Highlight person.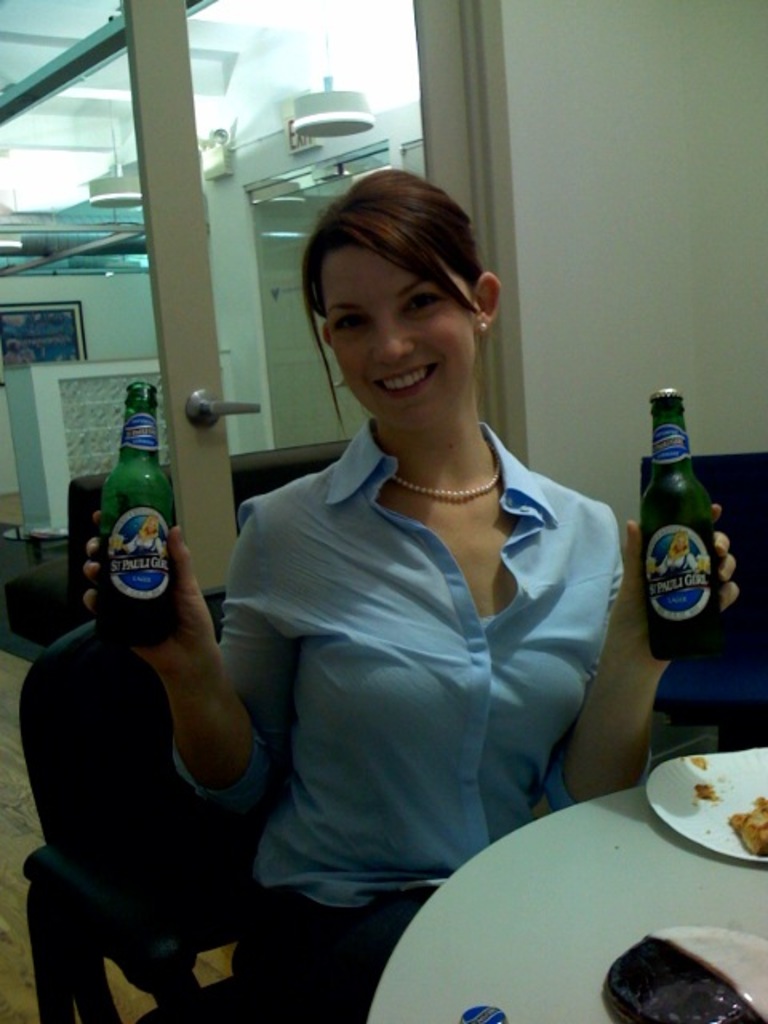
Highlighted region: l=74, t=160, r=746, b=1022.
